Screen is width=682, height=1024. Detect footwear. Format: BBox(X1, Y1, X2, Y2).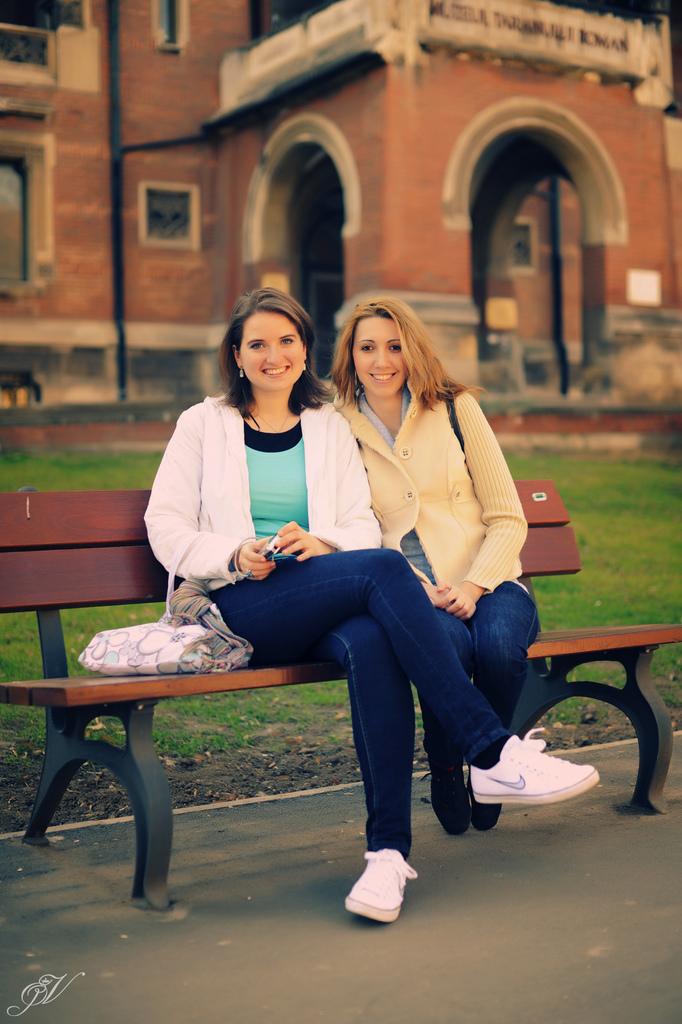
BBox(425, 755, 480, 827).
